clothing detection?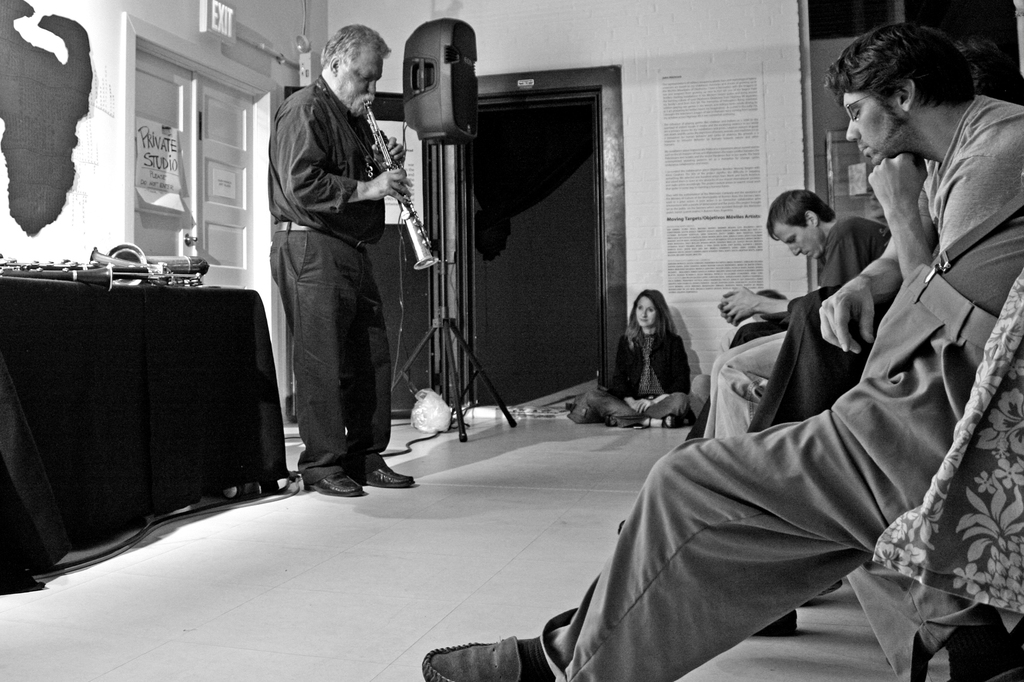
left=544, top=195, right=1023, bottom=681
